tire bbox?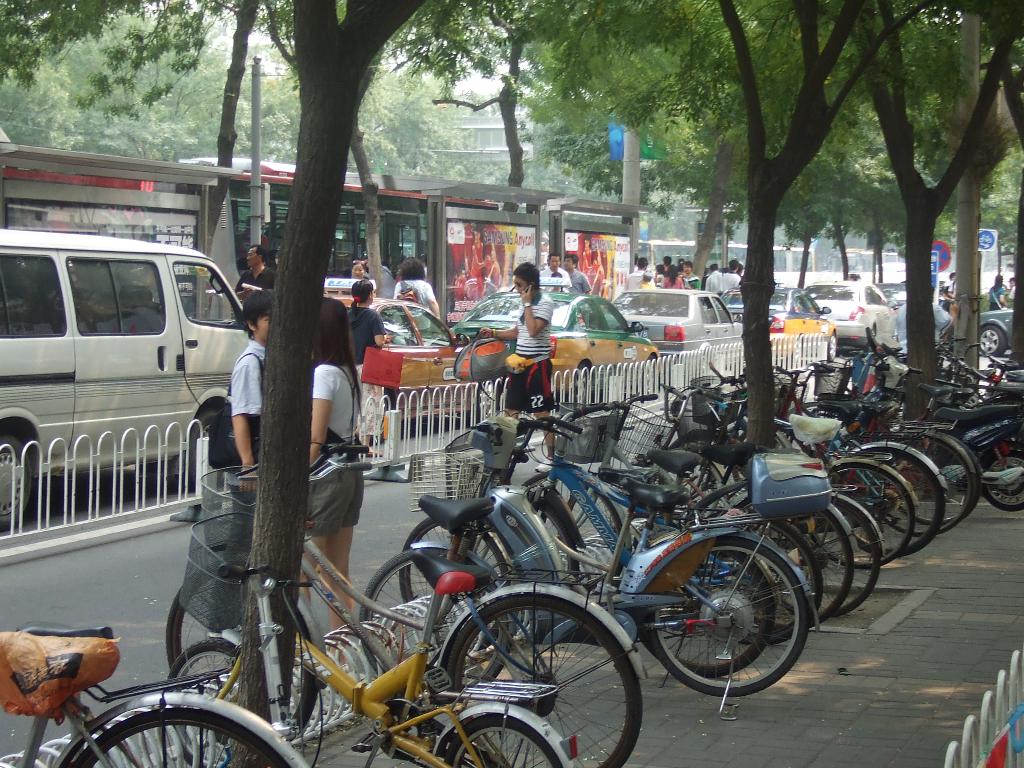
166:560:312:746
